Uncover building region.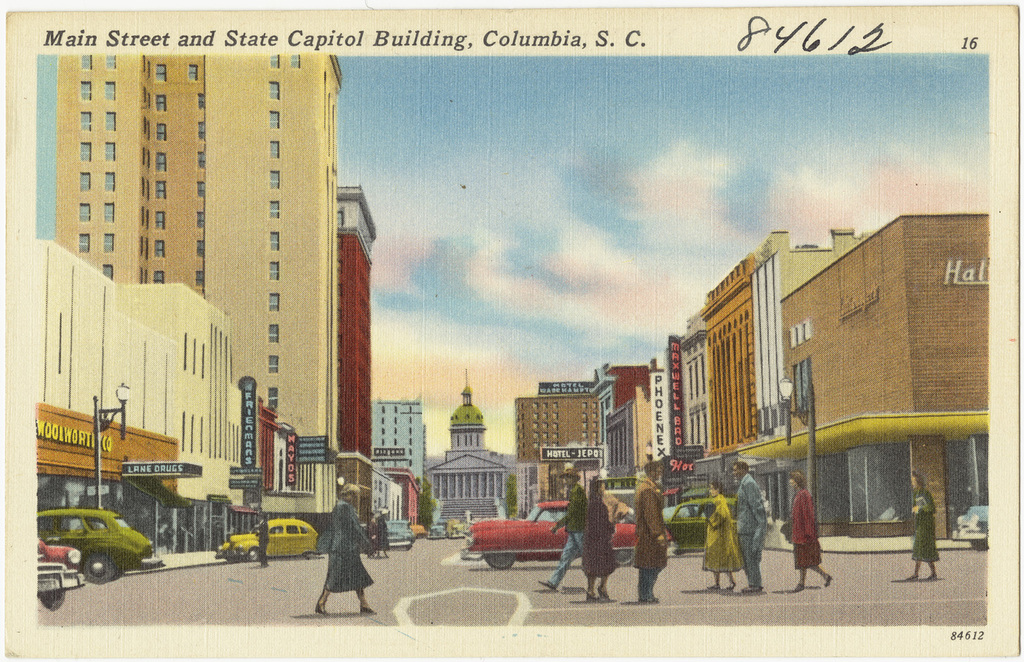
Uncovered: {"left": 35, "top": 55, "right": 378, "bottom": 556}.
